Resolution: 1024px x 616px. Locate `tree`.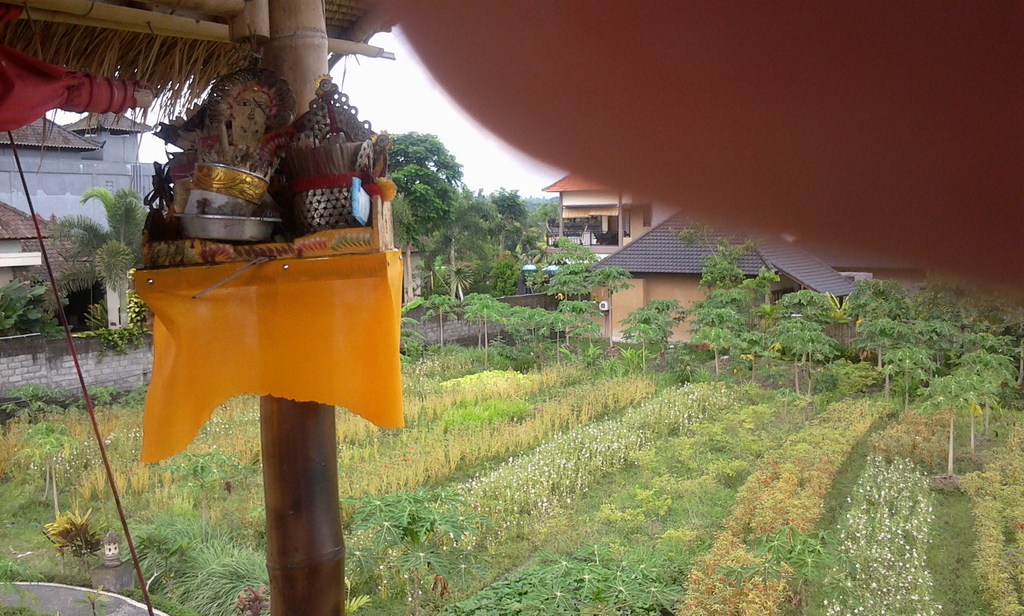
x1=594 y1=270 x2=624 y2=327.
